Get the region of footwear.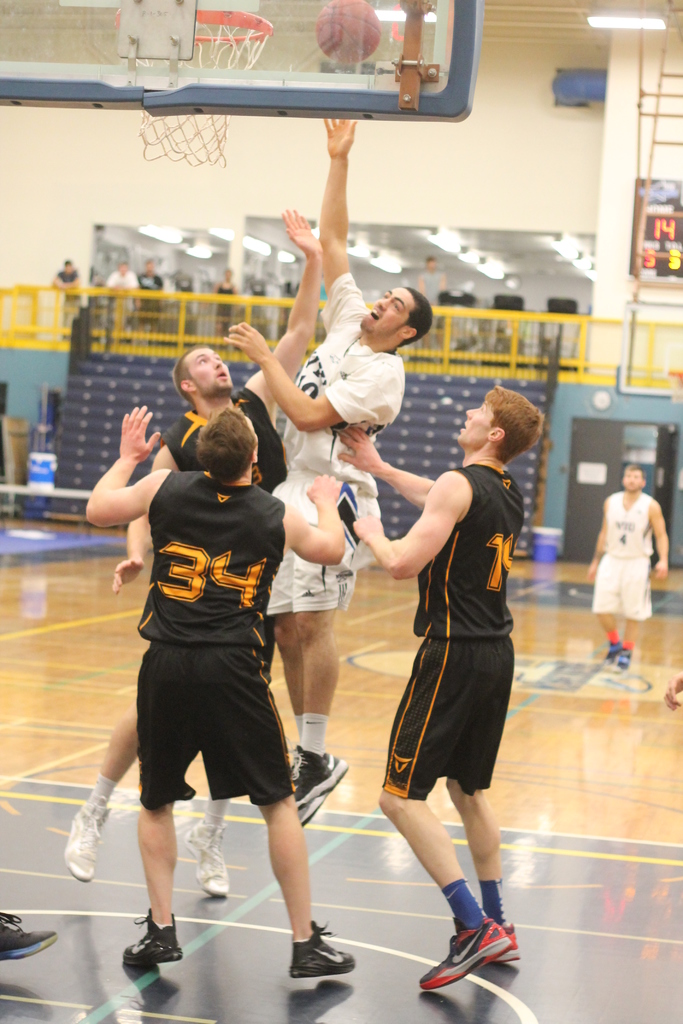
(left=670, top=675, right=682, bottom=711).
